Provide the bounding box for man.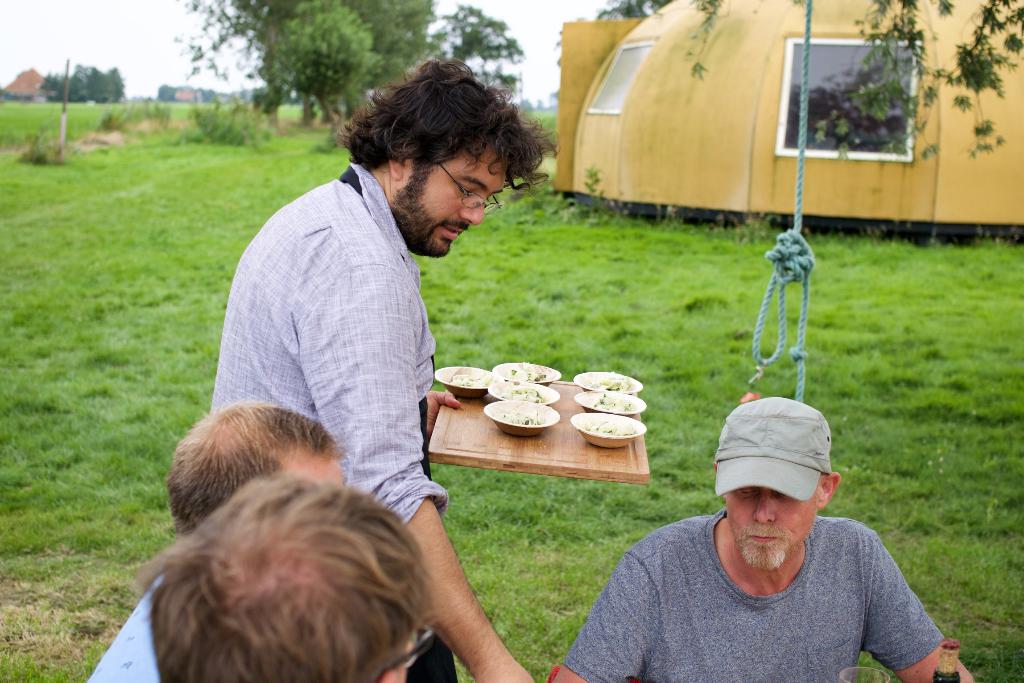
[81,396,348,682].
